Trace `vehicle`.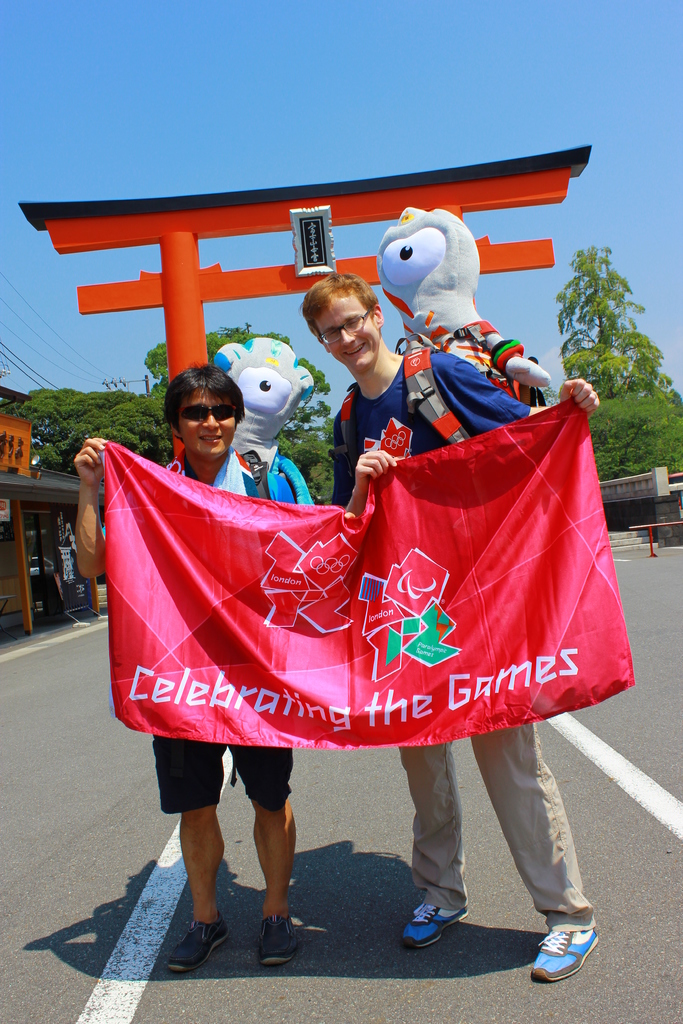
Traced to (x1=29, y1=556, x2=56, y2=575).
